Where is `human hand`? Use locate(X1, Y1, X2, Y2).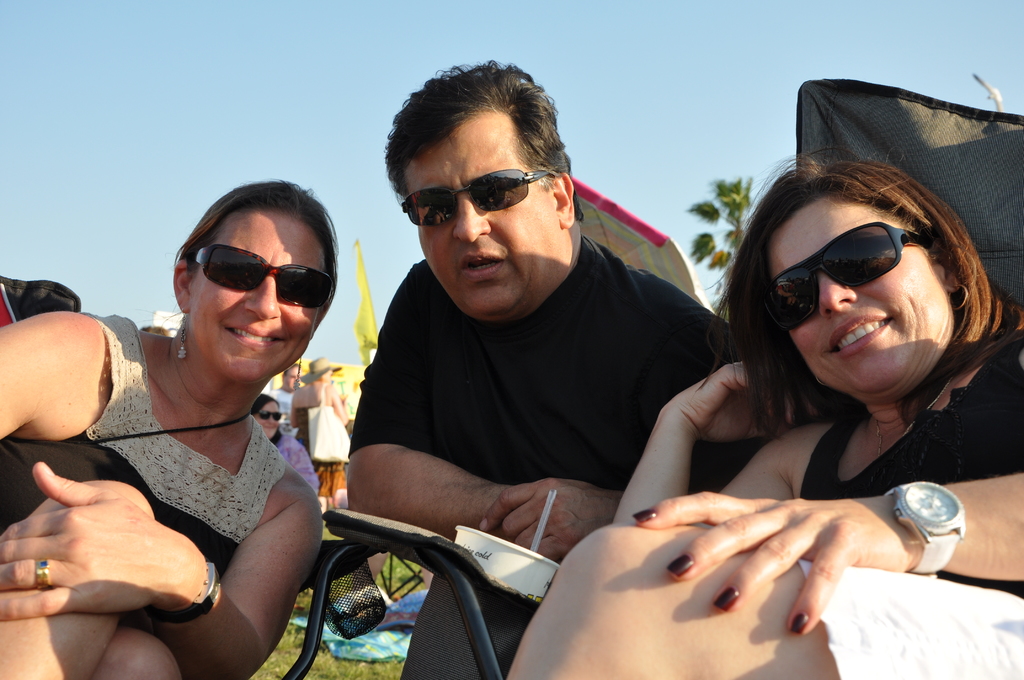
locate(630, 489, 916, 635).
